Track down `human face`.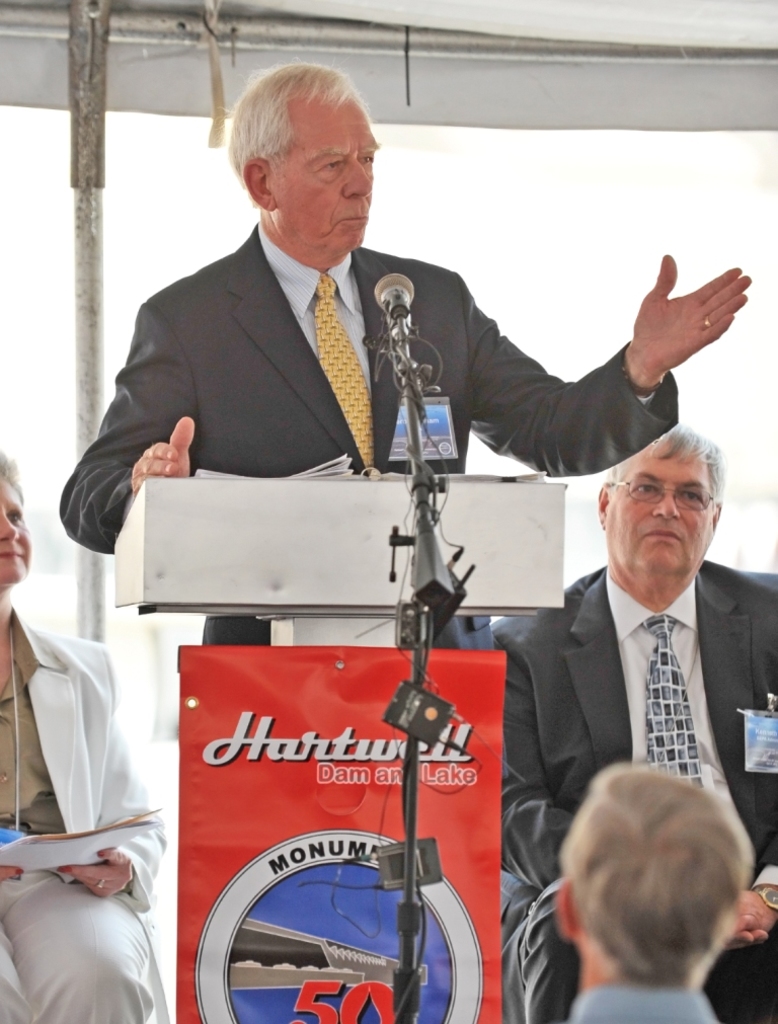
Tracked to [603, 444, 716, 587].
